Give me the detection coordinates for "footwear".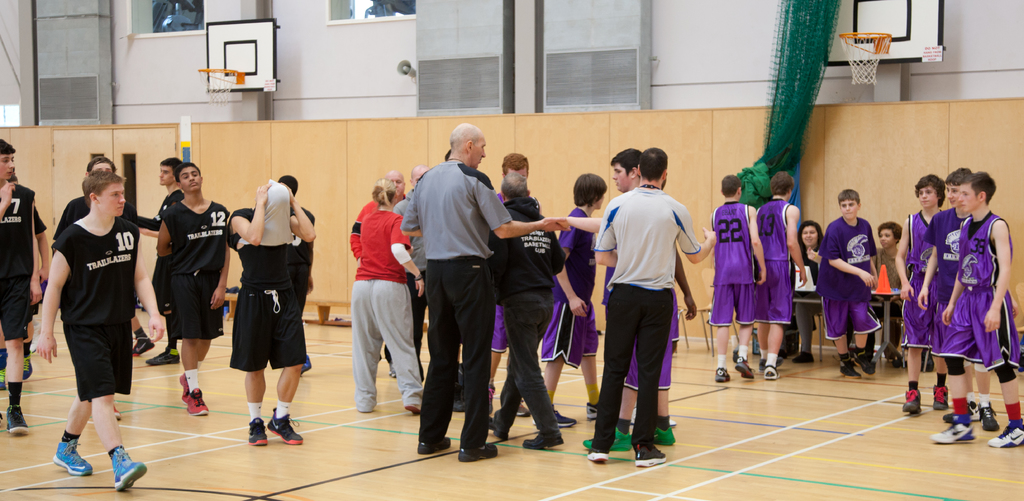
[left=184, top=386, right=208, bottom=413].
